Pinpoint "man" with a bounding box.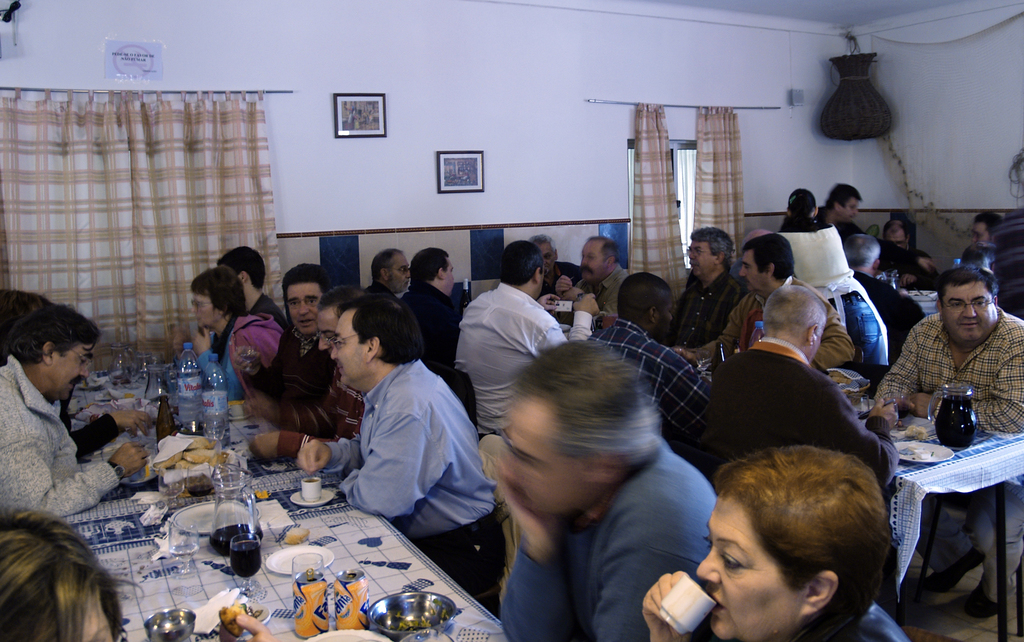
(246, 292, 364, 472).
